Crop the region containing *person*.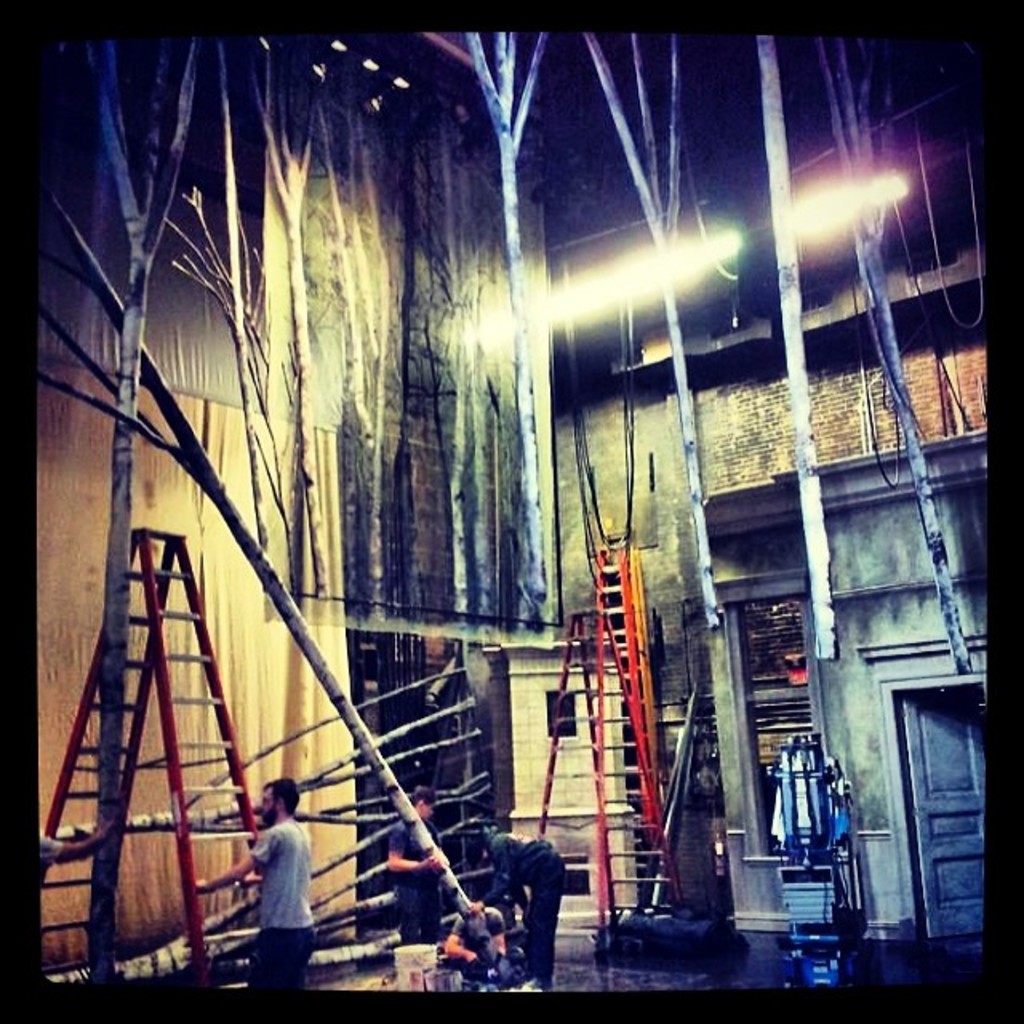
Crop region: (left=197, top=779, right=317, bottom=989).
